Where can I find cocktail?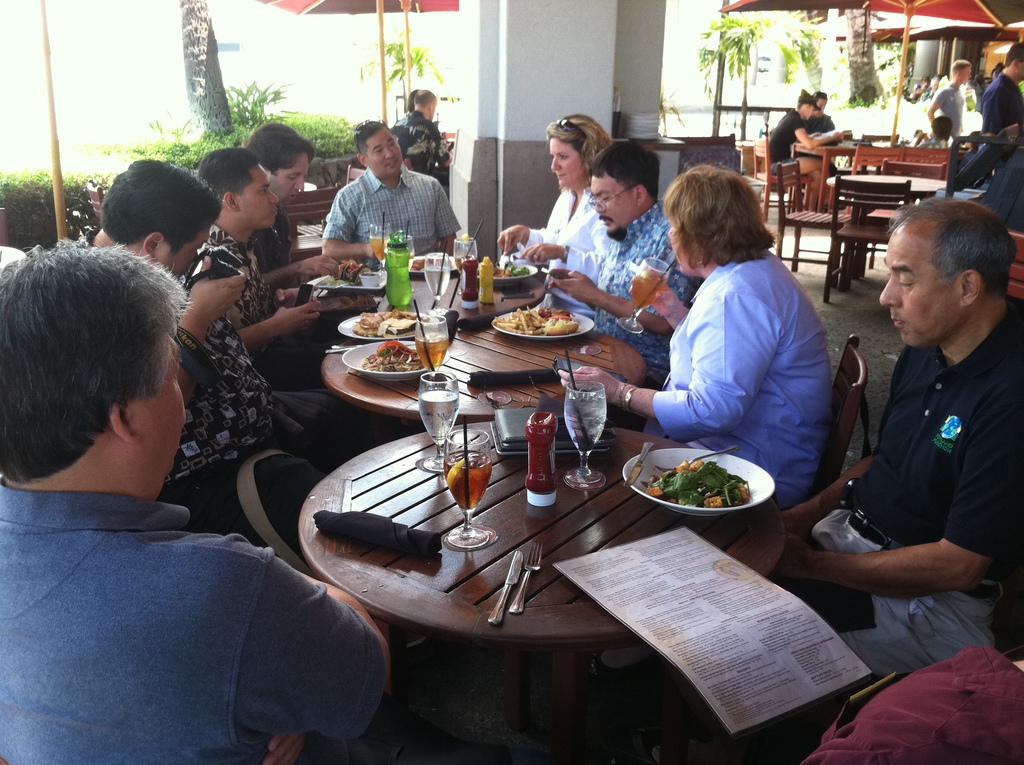
You can find it at rect(451, 231, 482, 294).
